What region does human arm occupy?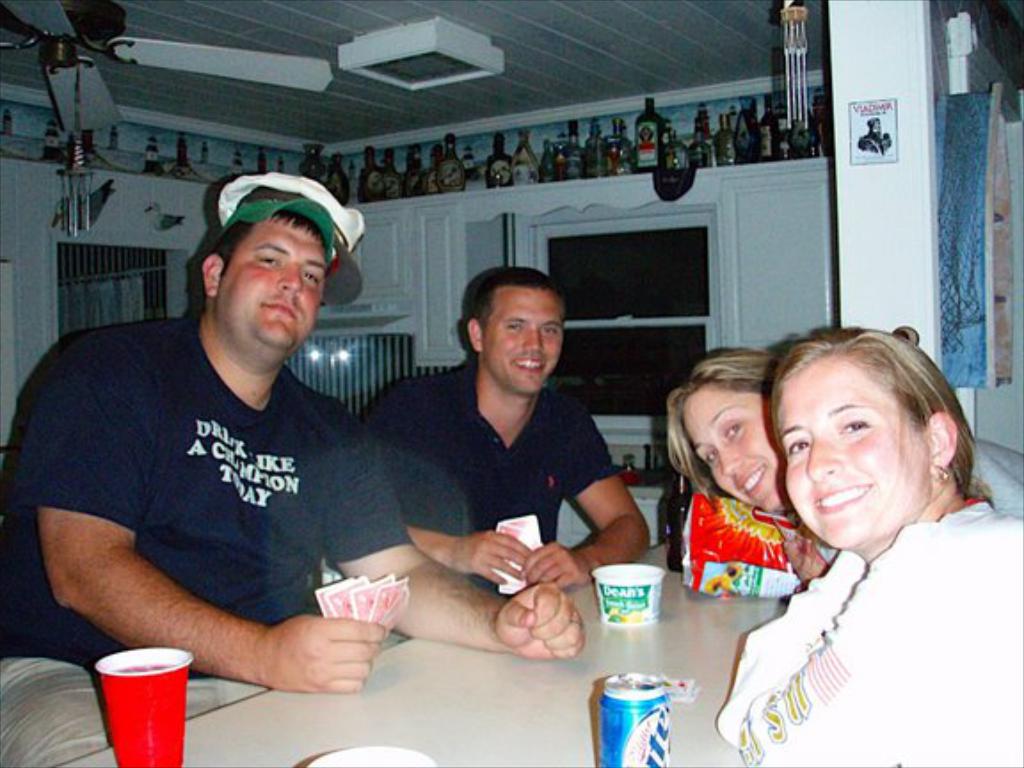
<box>519,412,651,590</box>.
